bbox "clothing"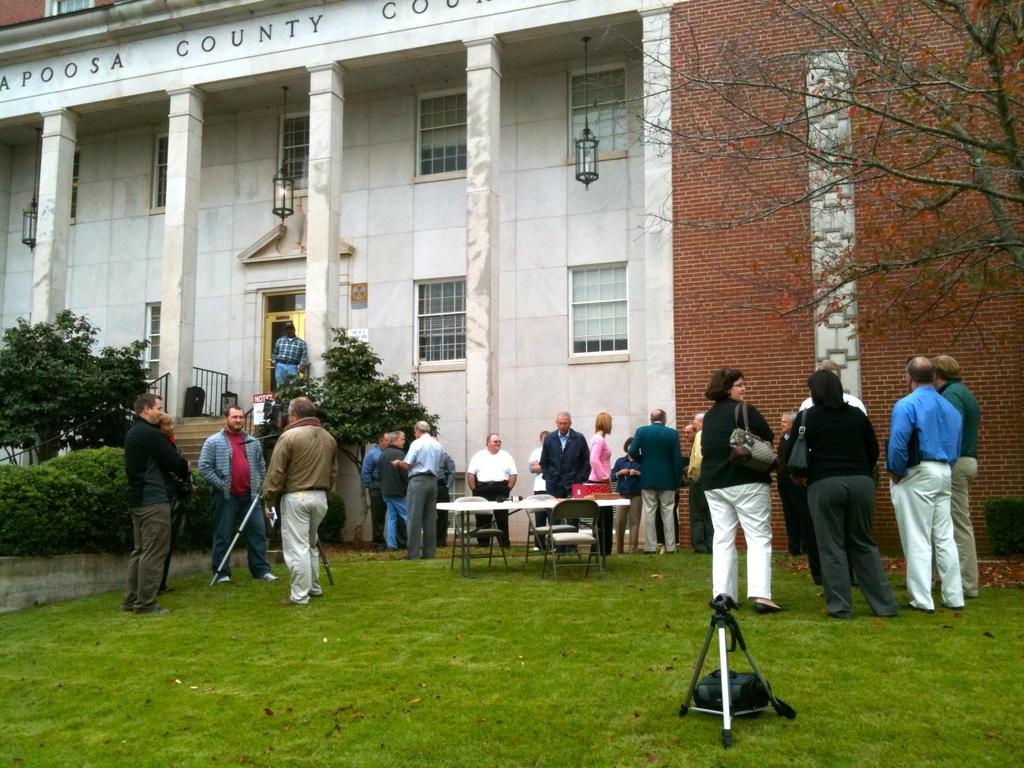
<region>406, 444, 446, 548</region>
